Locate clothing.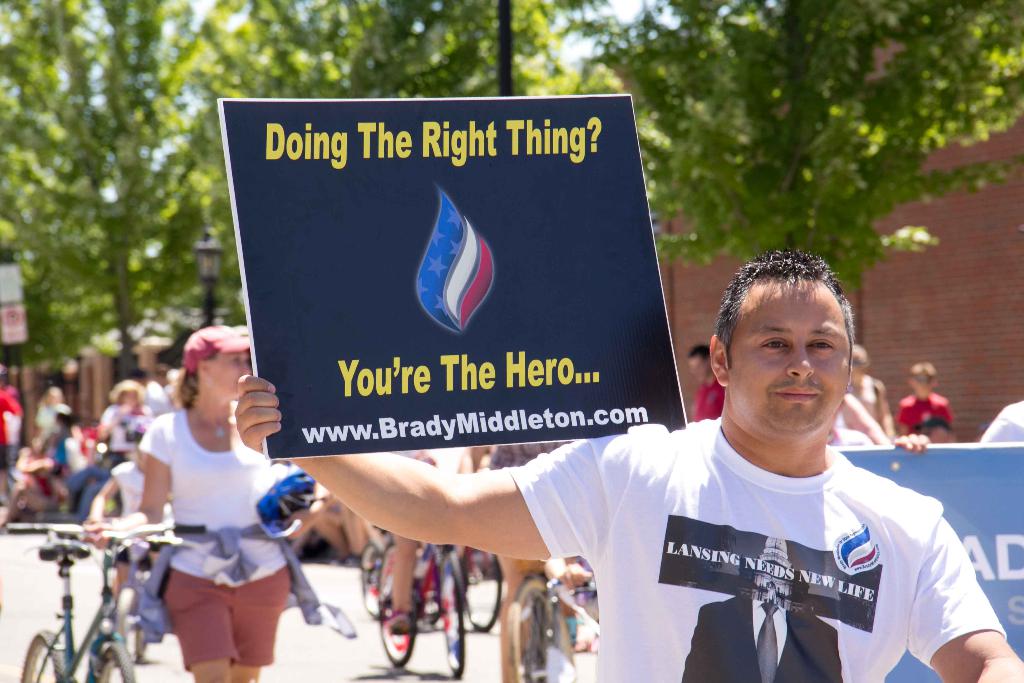
Bounding box: x1=134, y1=402, x2=298, y2=664.
